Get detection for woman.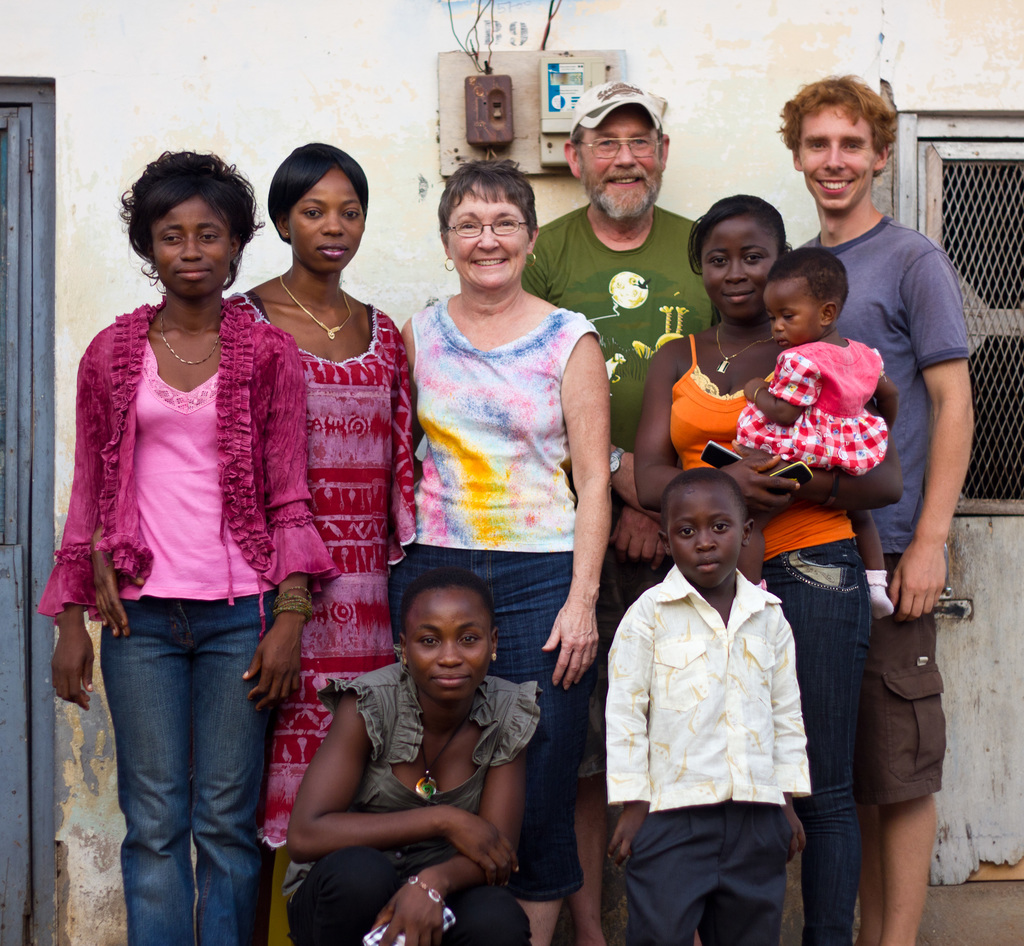
Detection: <bbox>396, 160, 612, 945</bbox>.
